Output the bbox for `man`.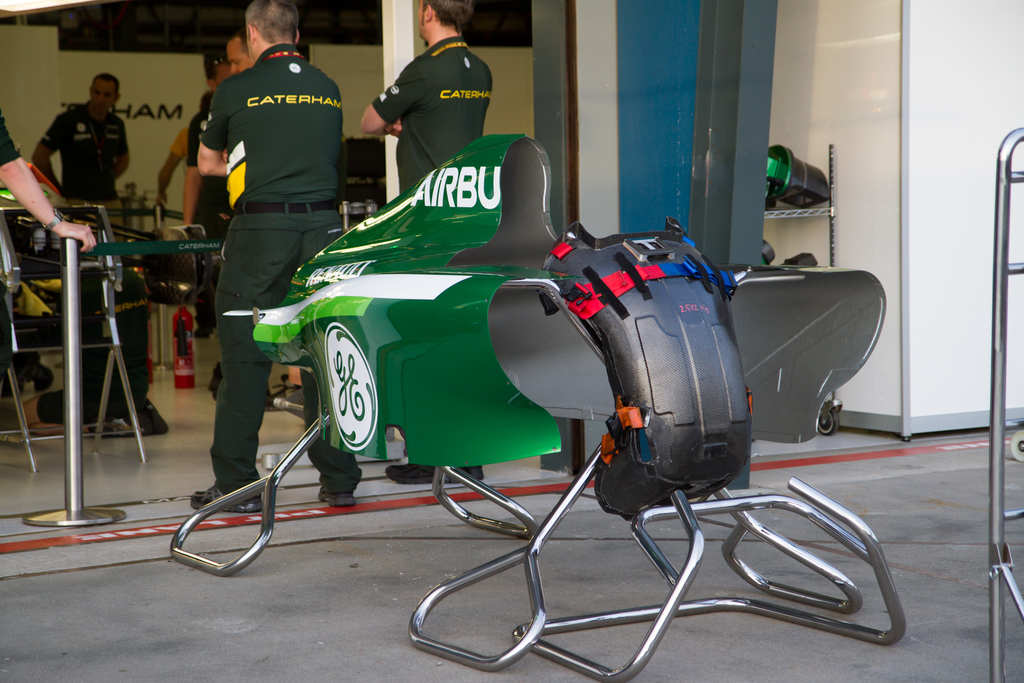
(x1=160, y1=26, x2=360, y2=498).
